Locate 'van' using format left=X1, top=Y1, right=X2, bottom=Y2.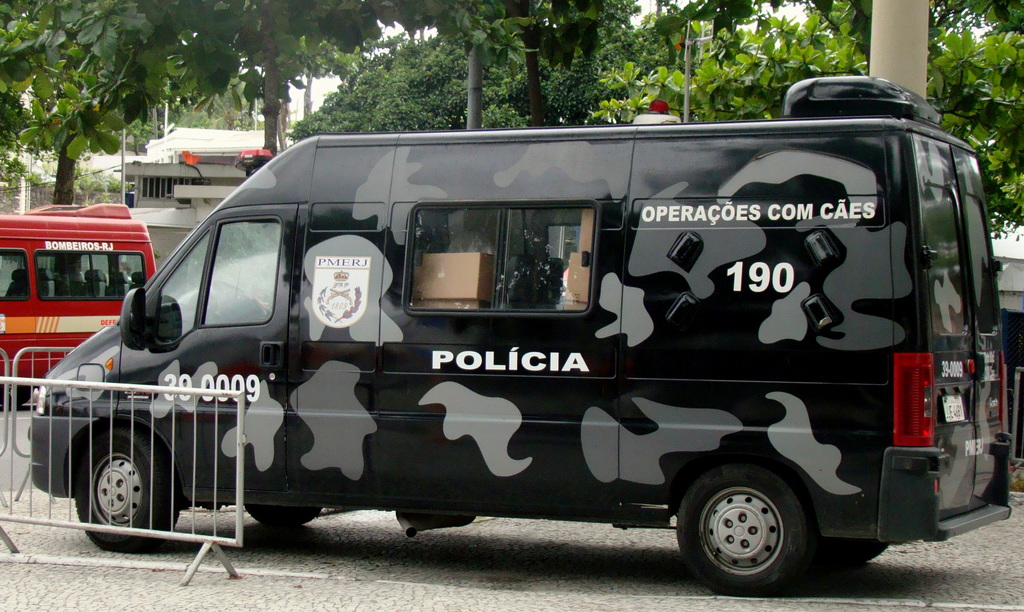
left=26, top=75, right=1011, bottom=593.
